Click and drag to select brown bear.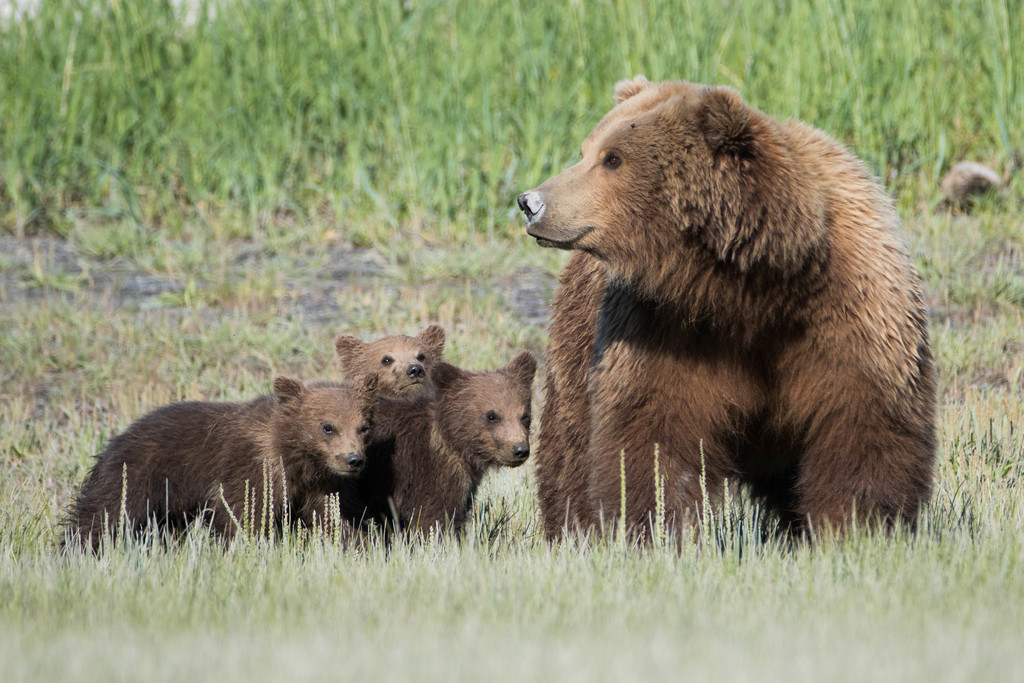
Selection: select_region(335, 322, 449, 541).
